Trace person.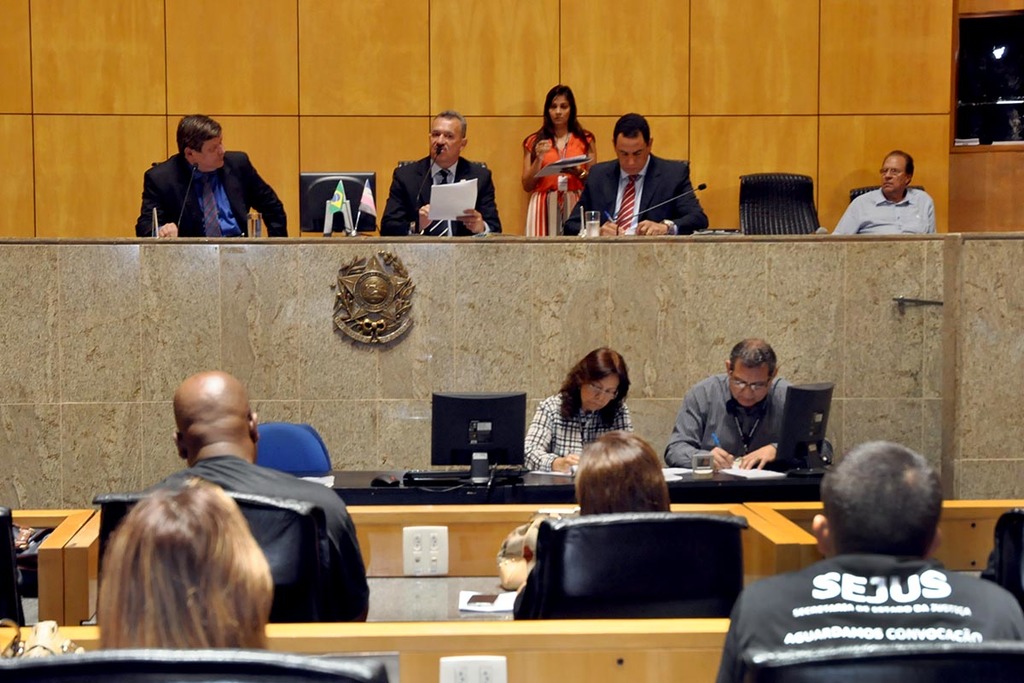
Traced to rect(387, 108, 496, 231).
